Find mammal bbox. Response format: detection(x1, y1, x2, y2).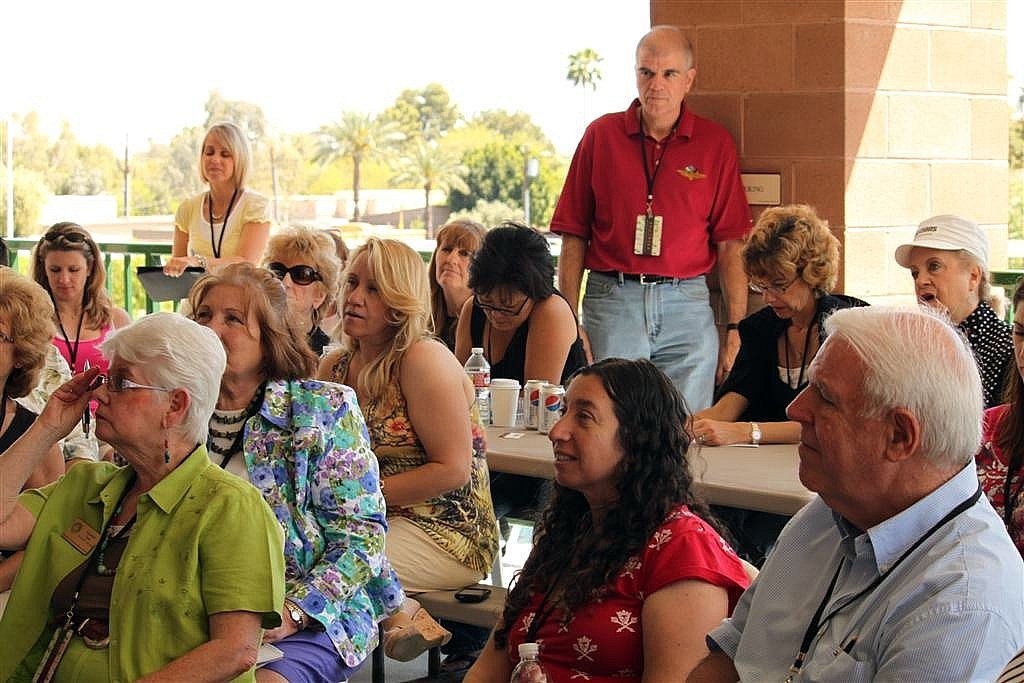
detection(0, 312, 287, 682).
